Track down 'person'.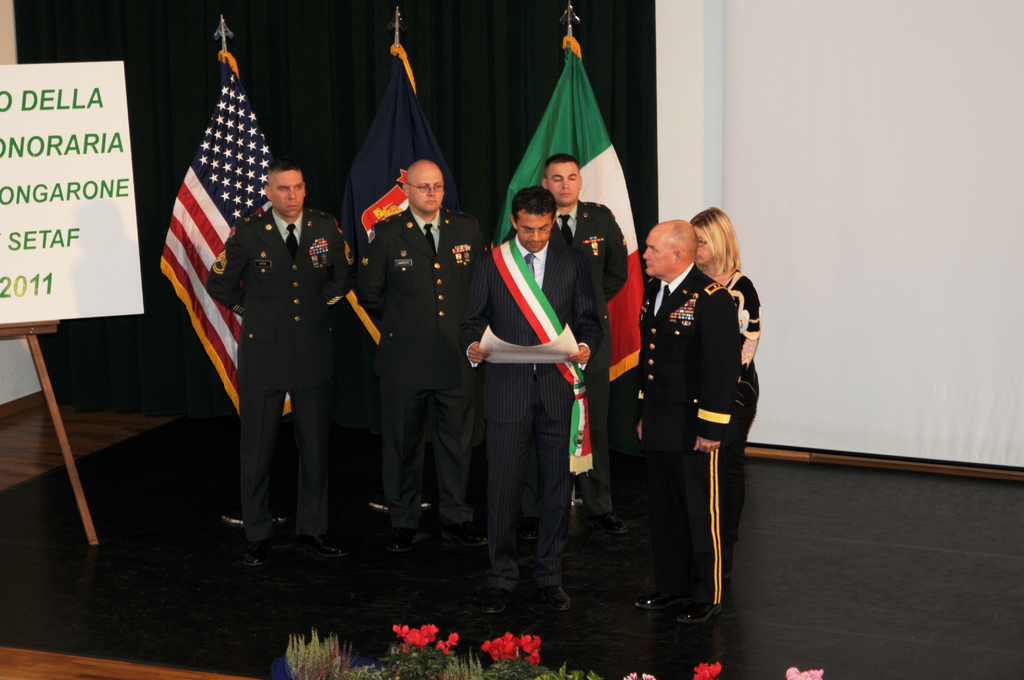
Tracked to <region>354, 158, 489, 552</region>.
